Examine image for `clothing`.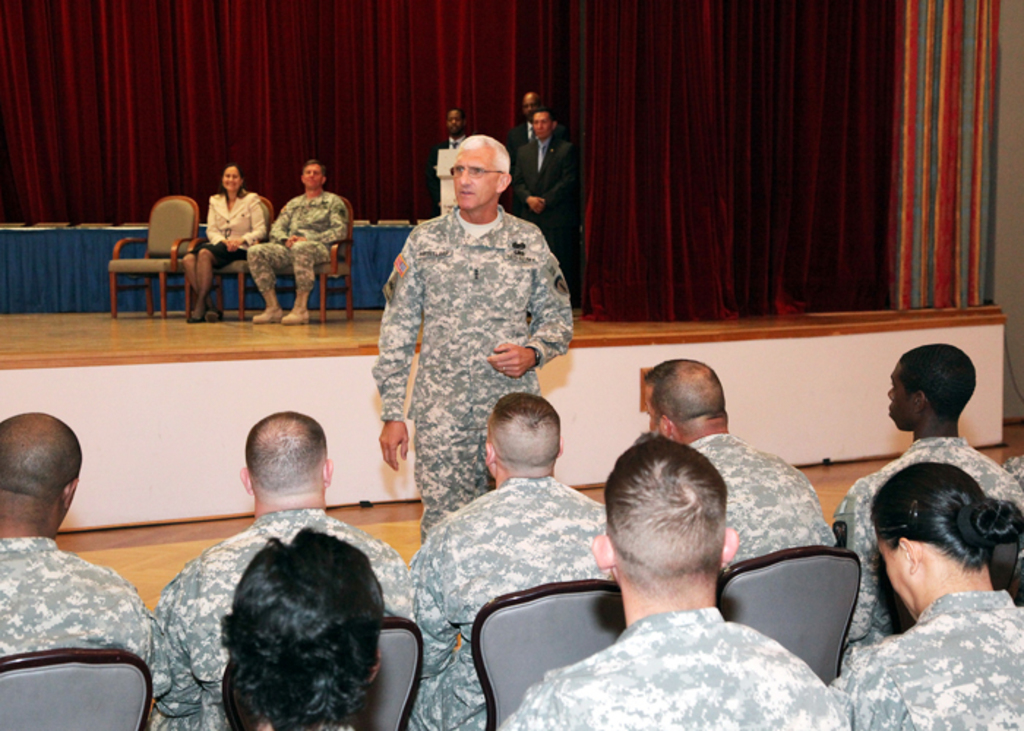
Examination result: [x1=358, y1=143, x2=581, y2=528].
